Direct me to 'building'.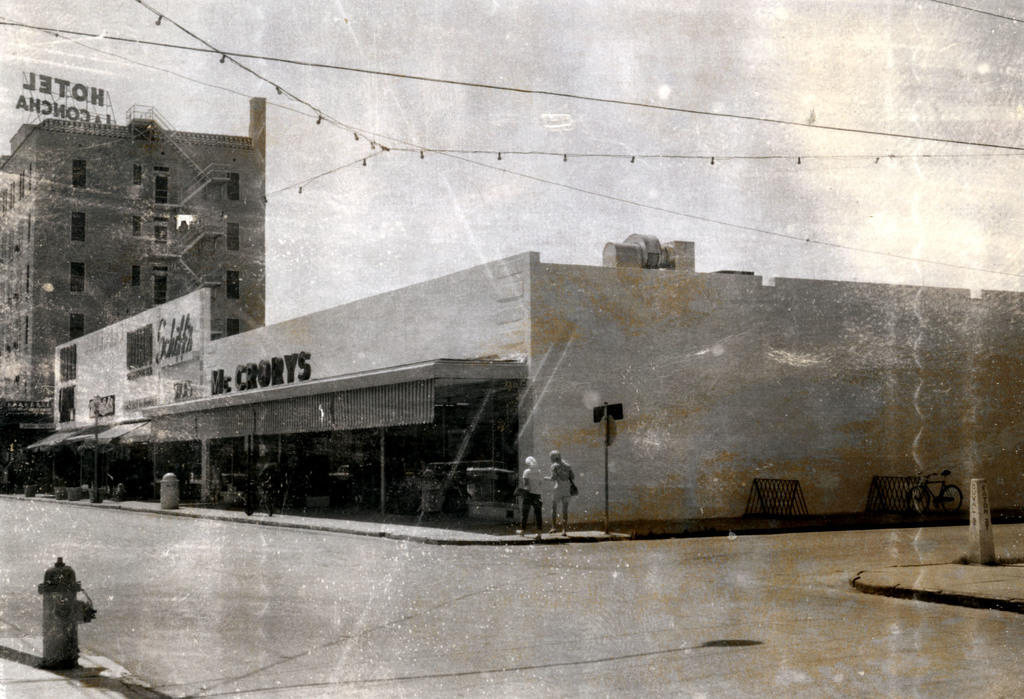
Direction: 0,96,264,465.
